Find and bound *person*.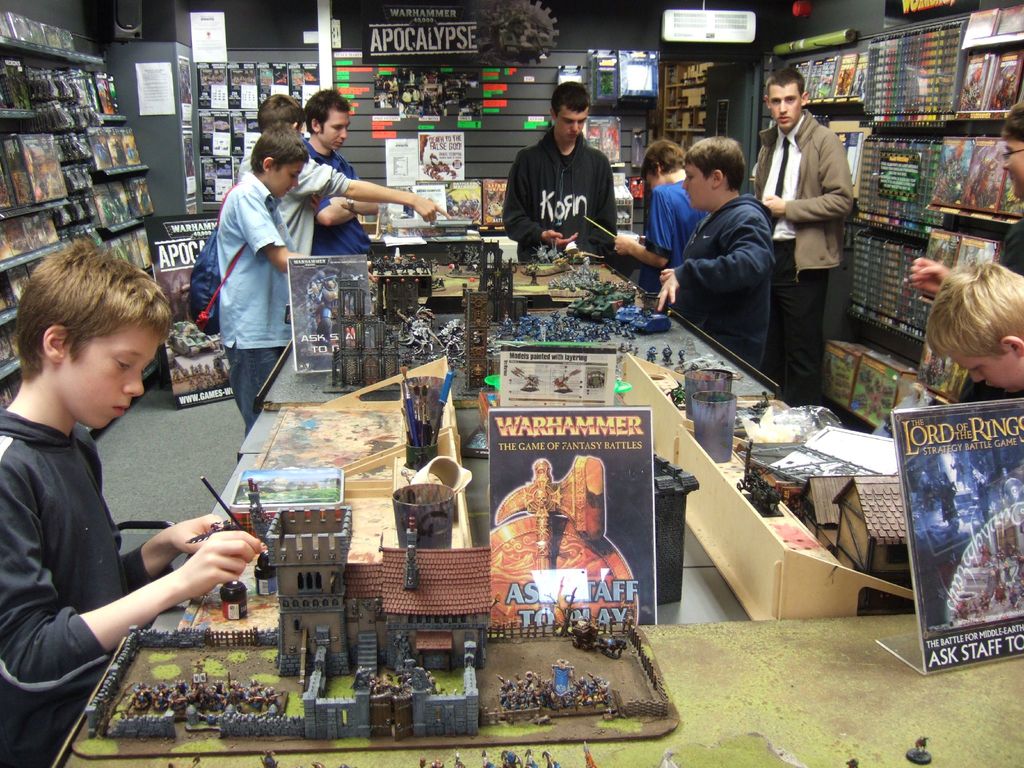
Bound: [left=503, top=81, right=611, bottom=266].
